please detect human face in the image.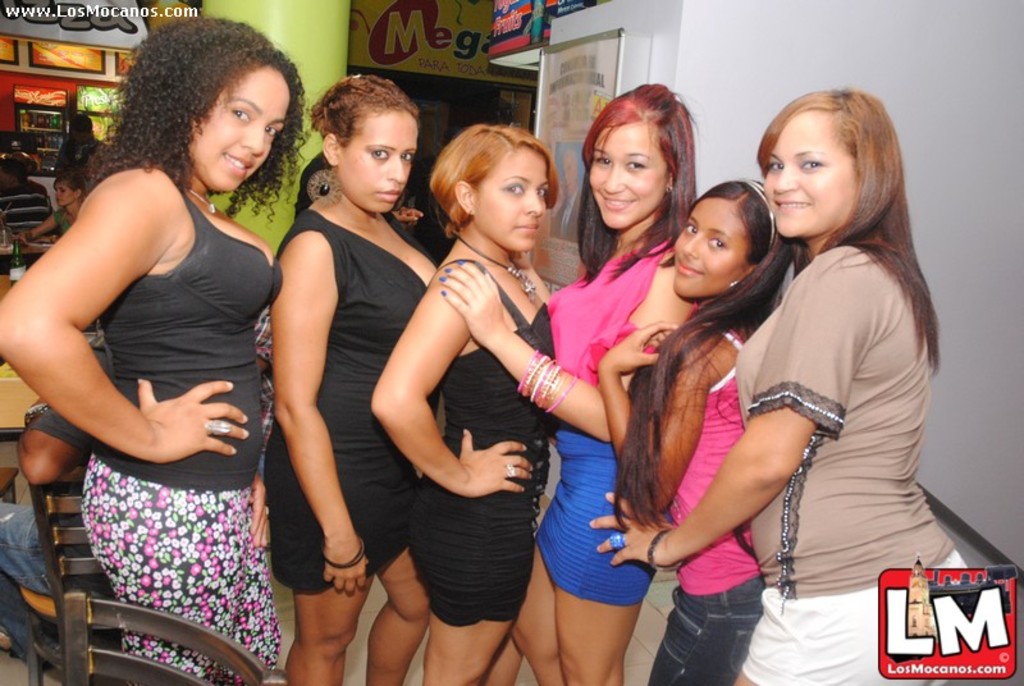
locate(676, 197, 745, 296).
